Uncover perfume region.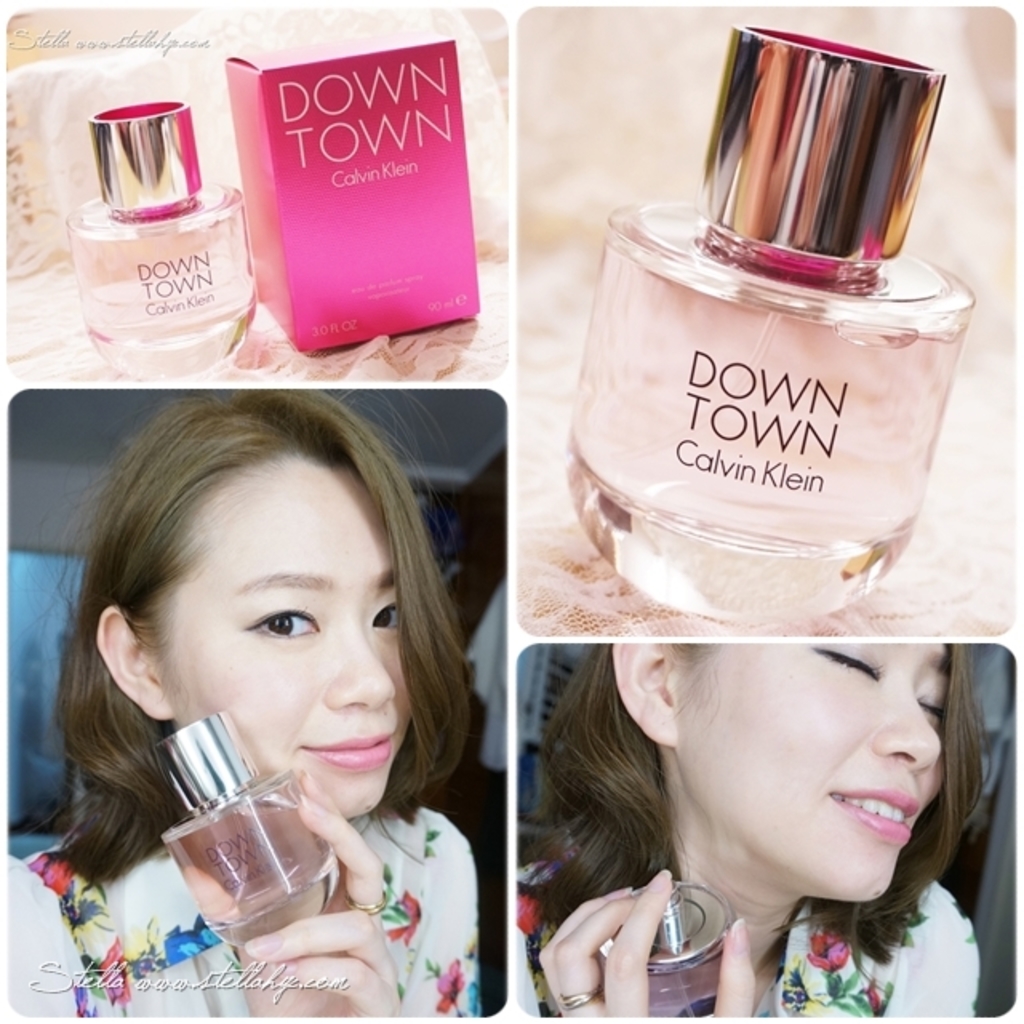
Uncovered: left=598, top=880, right=741, bottom=1018.
